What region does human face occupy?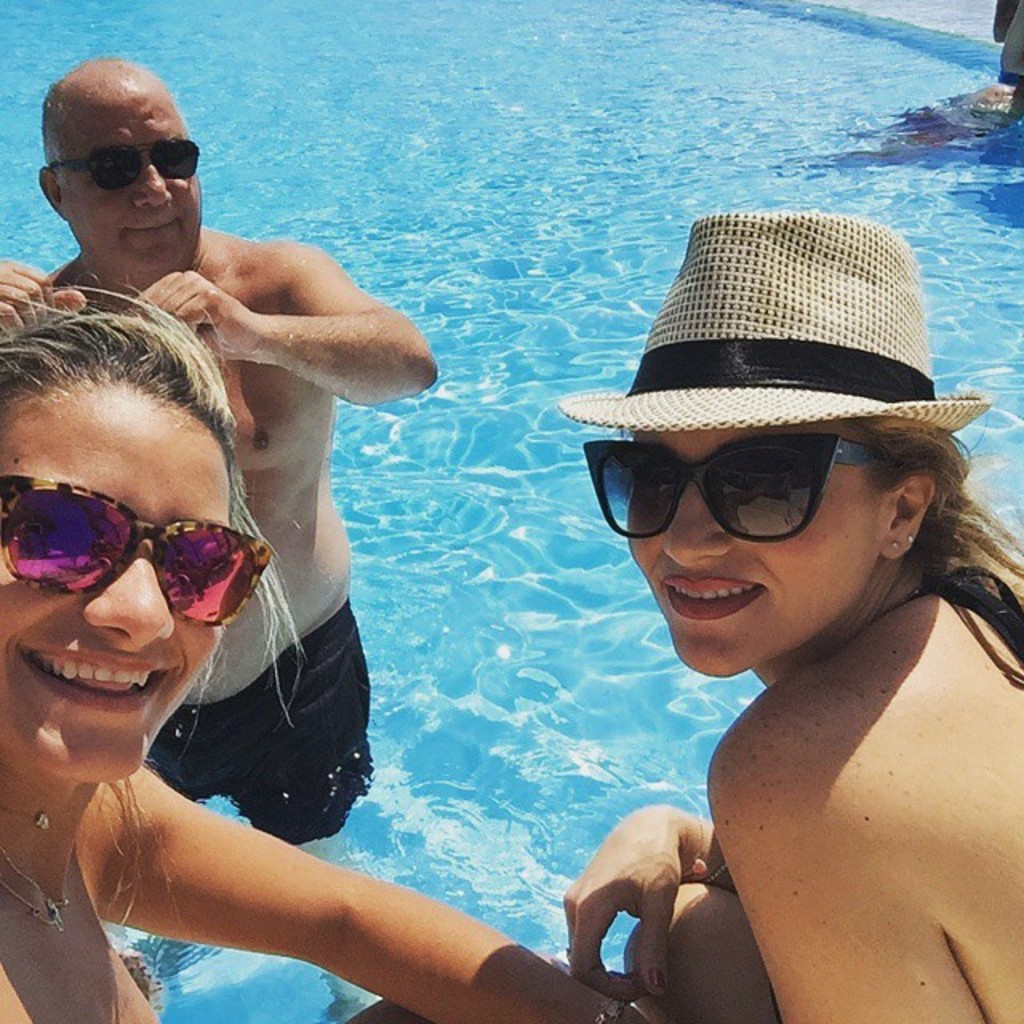
bbox=[61, 80, 203, 274].
